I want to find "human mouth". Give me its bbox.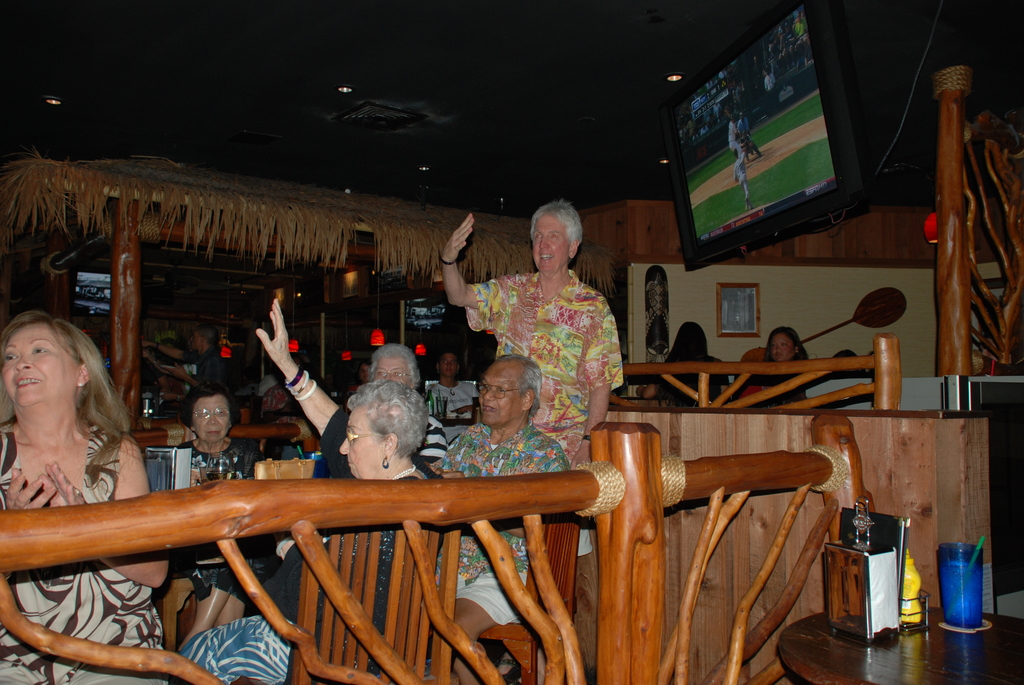
[205, 430, 222, 436].
